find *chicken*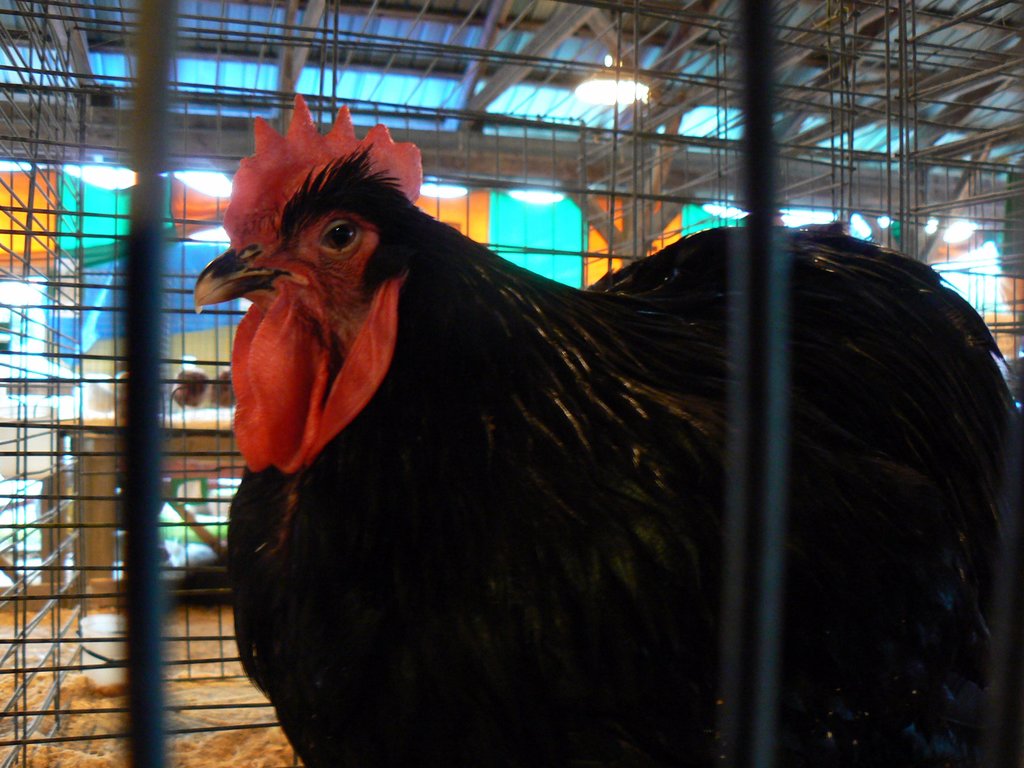
<bbox>210, 108, 956, 757</bbox>
